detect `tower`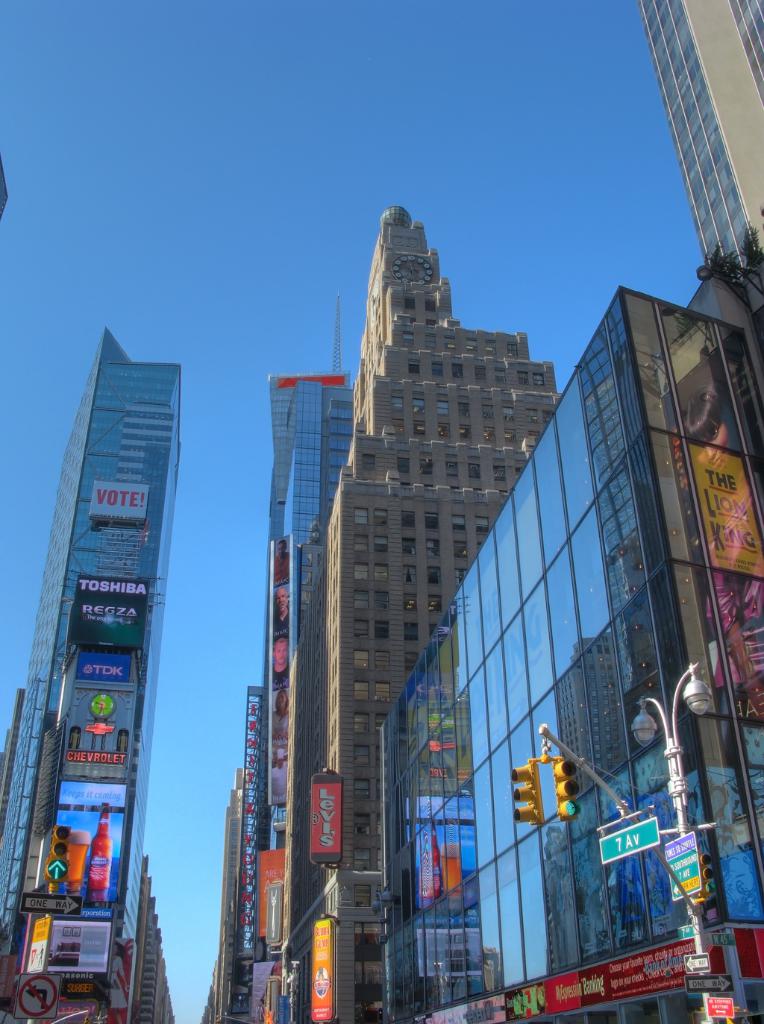
[x1=240, y1=286, x2=363, y2=1023]
